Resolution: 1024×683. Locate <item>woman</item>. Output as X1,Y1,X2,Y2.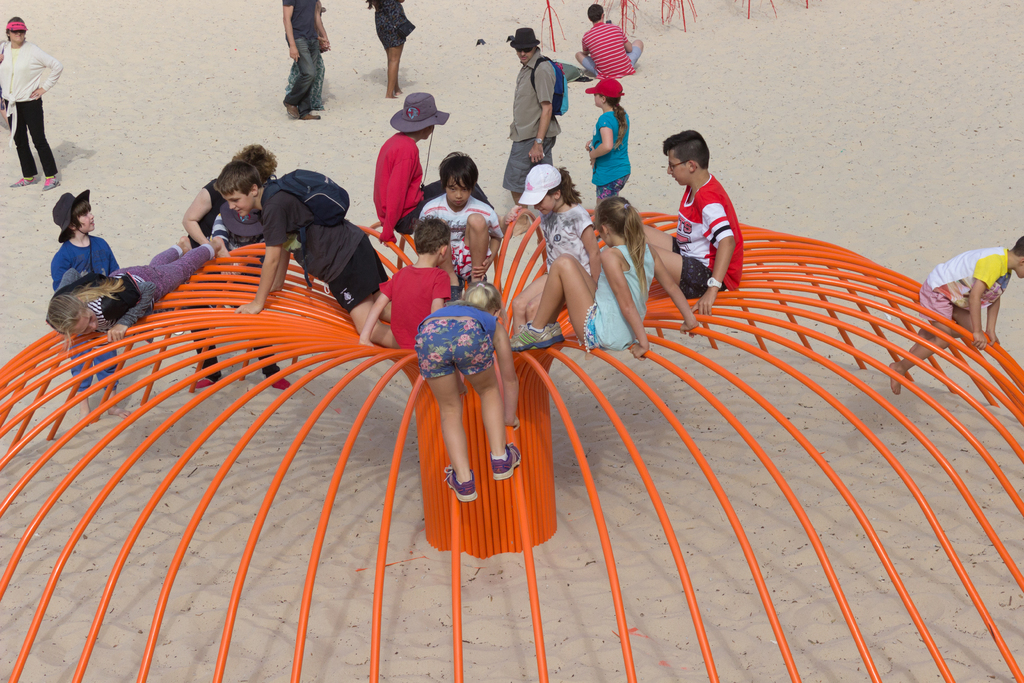
368,89,506,244.
